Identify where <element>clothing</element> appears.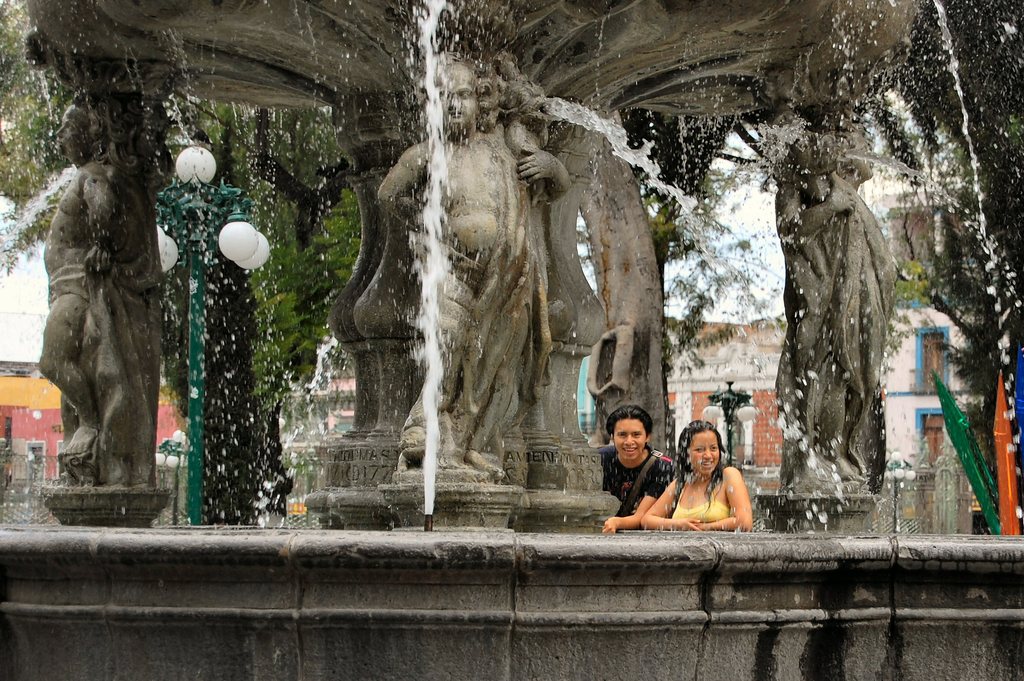
Appears at left=674, top=484, right=730, bottom=525.
